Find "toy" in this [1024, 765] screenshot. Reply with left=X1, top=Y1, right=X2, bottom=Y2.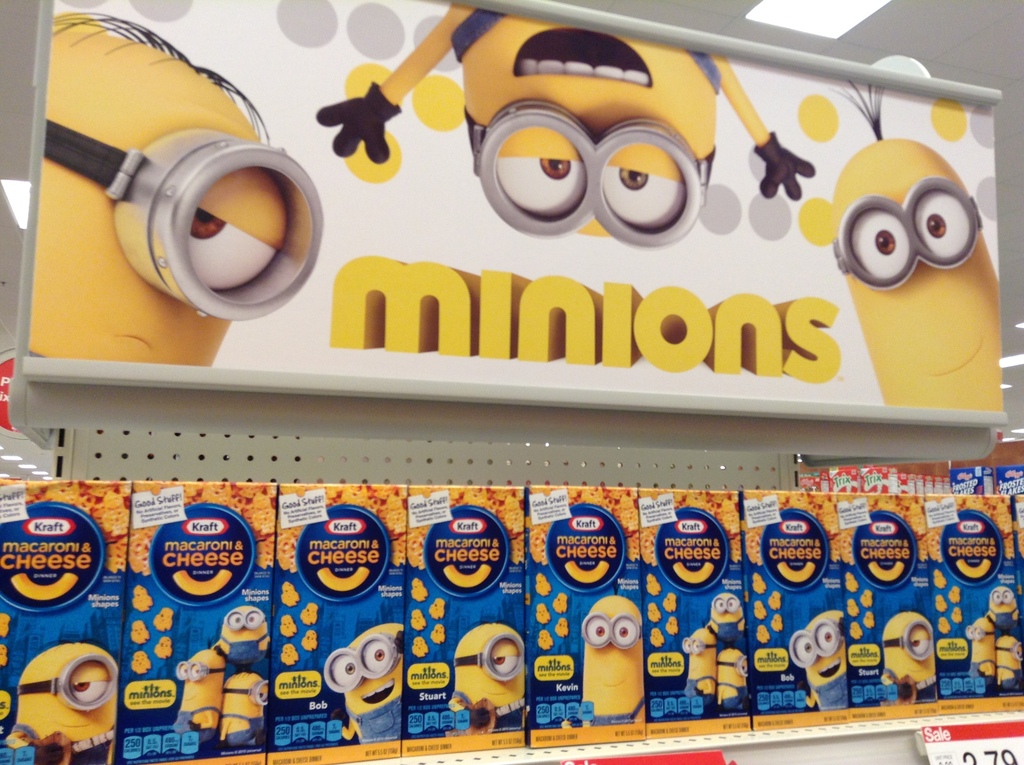
left=824, top=78, right=1007, bottom=415.
